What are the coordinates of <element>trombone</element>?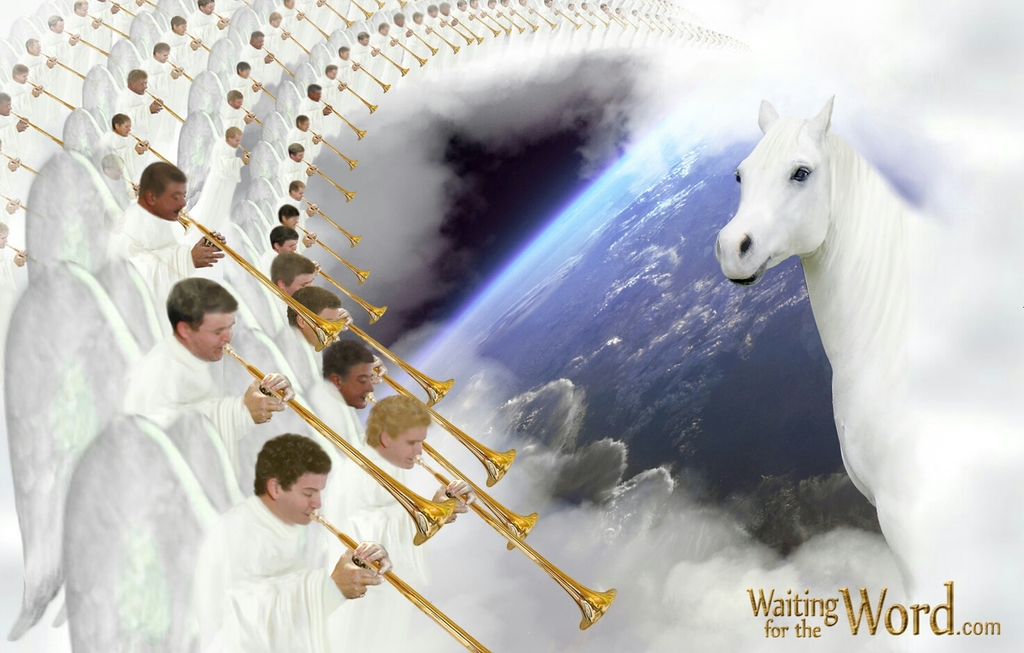
locate(295, 194, 360, 242).
